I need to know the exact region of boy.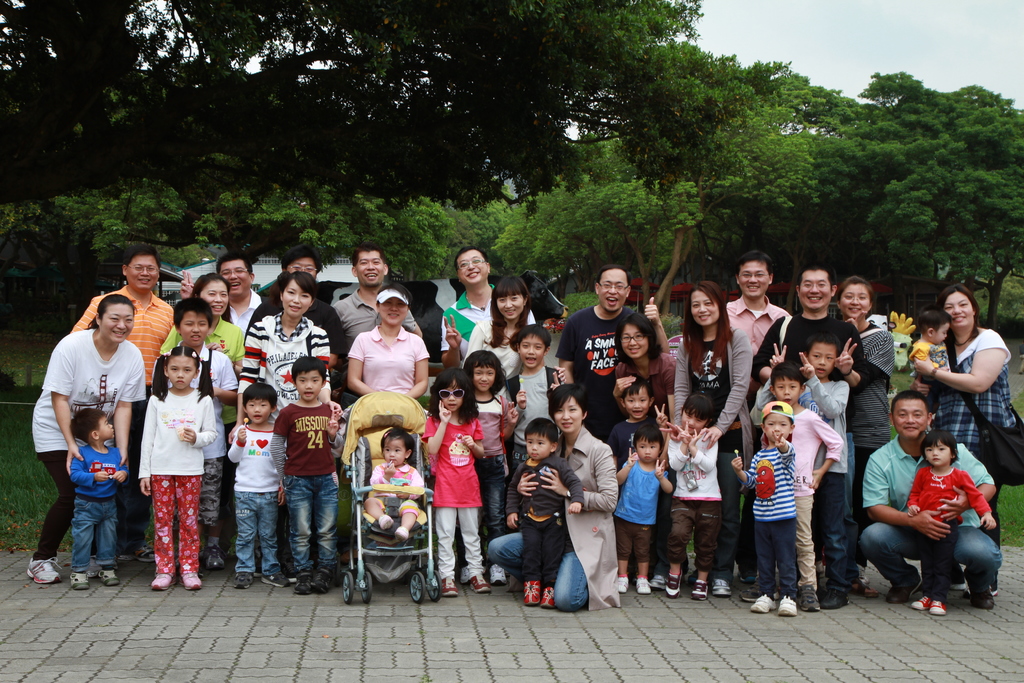
Region: {"x1": 68, "y1": 409, "x2": 129, "y2": 590}.
